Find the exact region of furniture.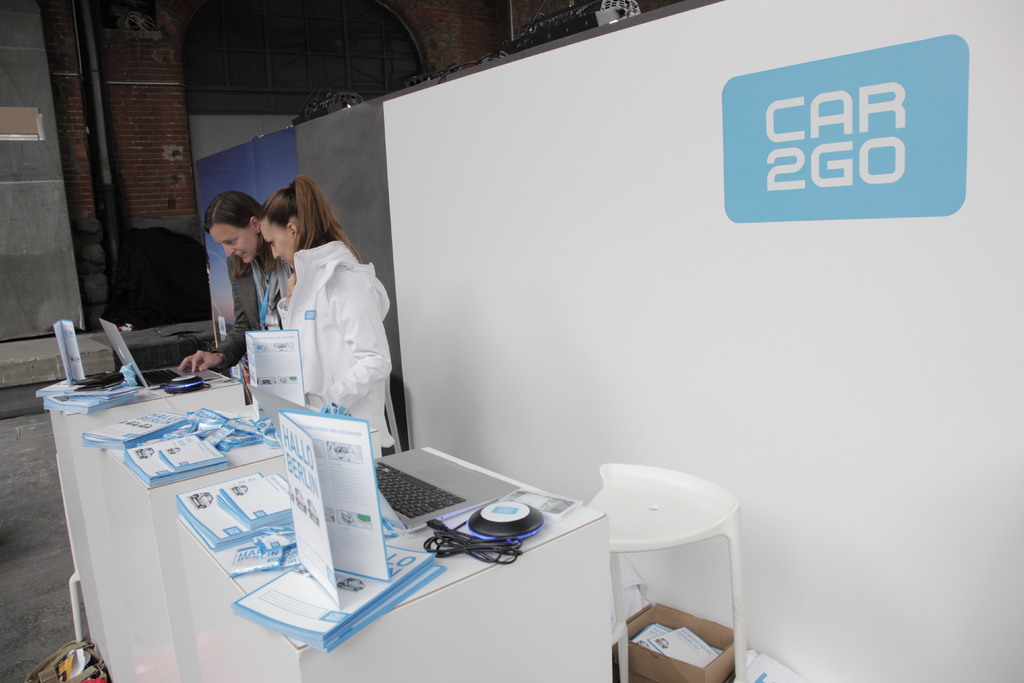
Exact region: rect(585, 462, 748, 682).
